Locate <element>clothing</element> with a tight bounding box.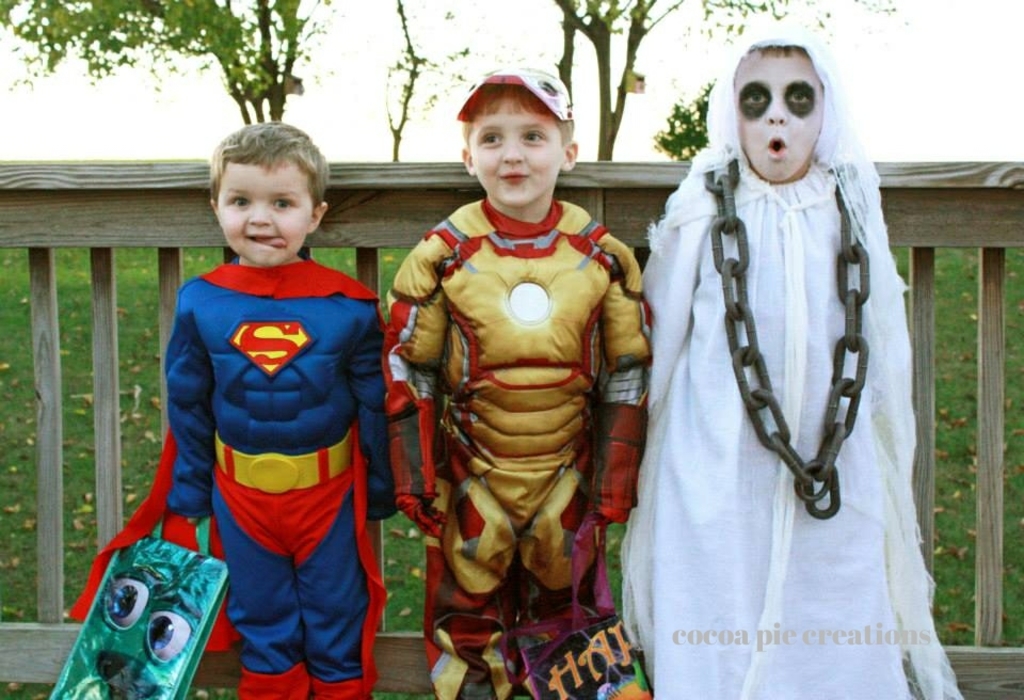
[left=115, top=217, right=390, bottom=665].
